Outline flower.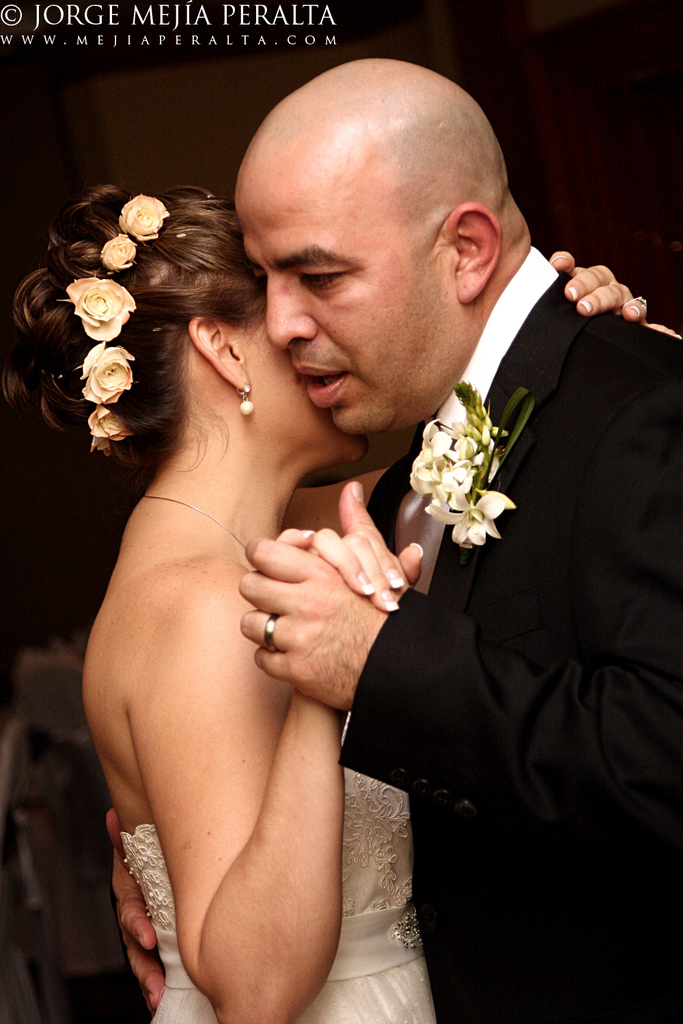
Outline: 400, 386, 509, 554.
